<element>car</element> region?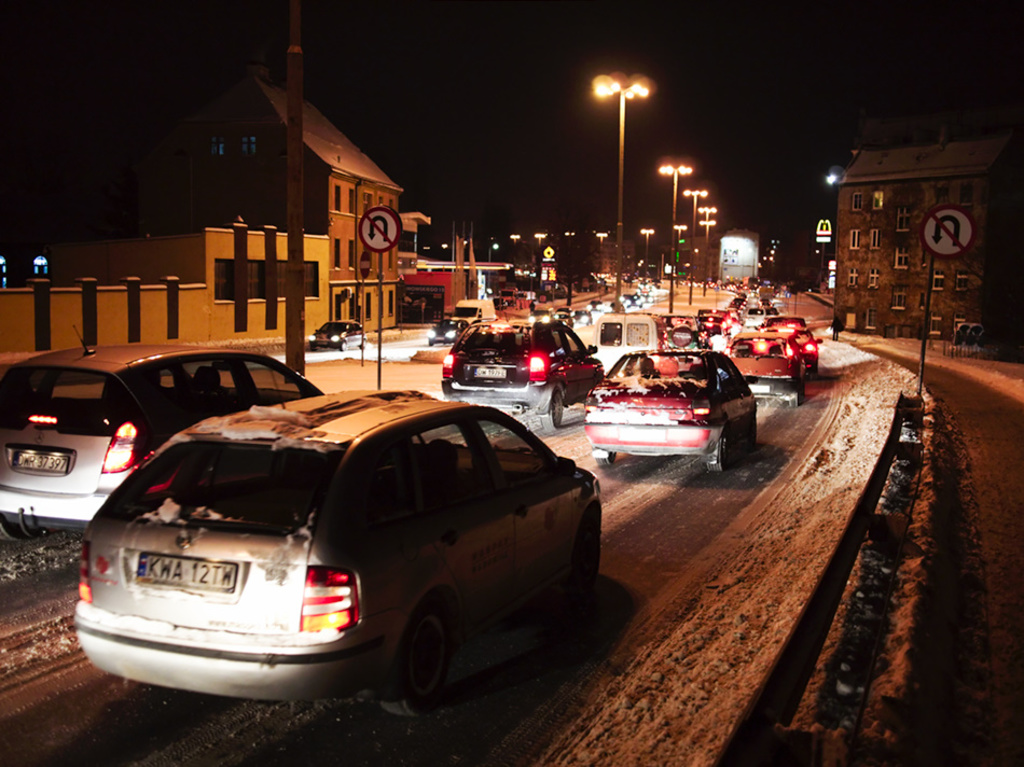
pyautogui.locateOnScreen(71, 375, 614, 721)
